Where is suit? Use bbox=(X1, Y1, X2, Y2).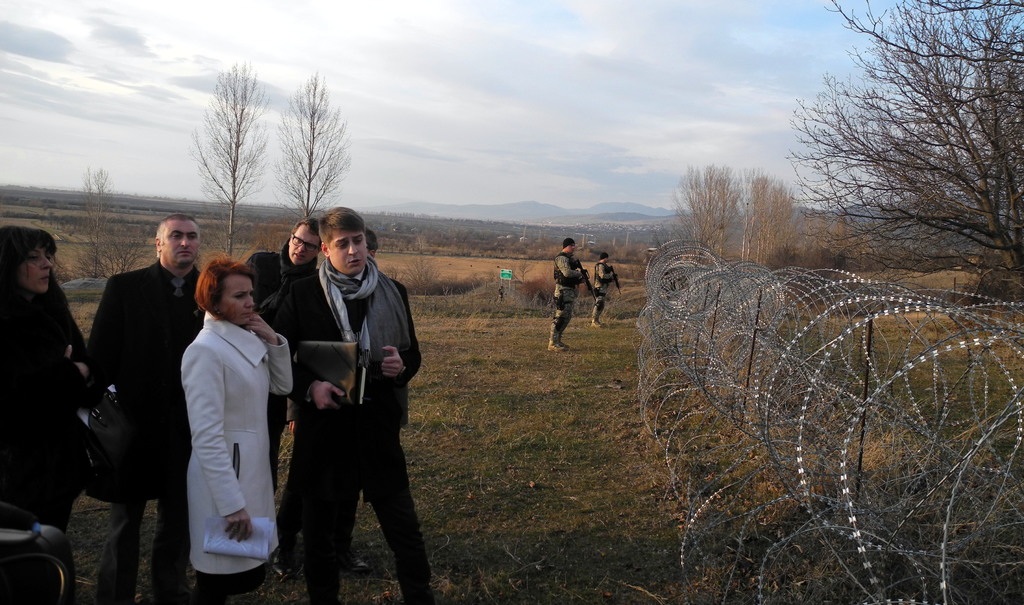
bbox=(77, 217, 191, 574).
